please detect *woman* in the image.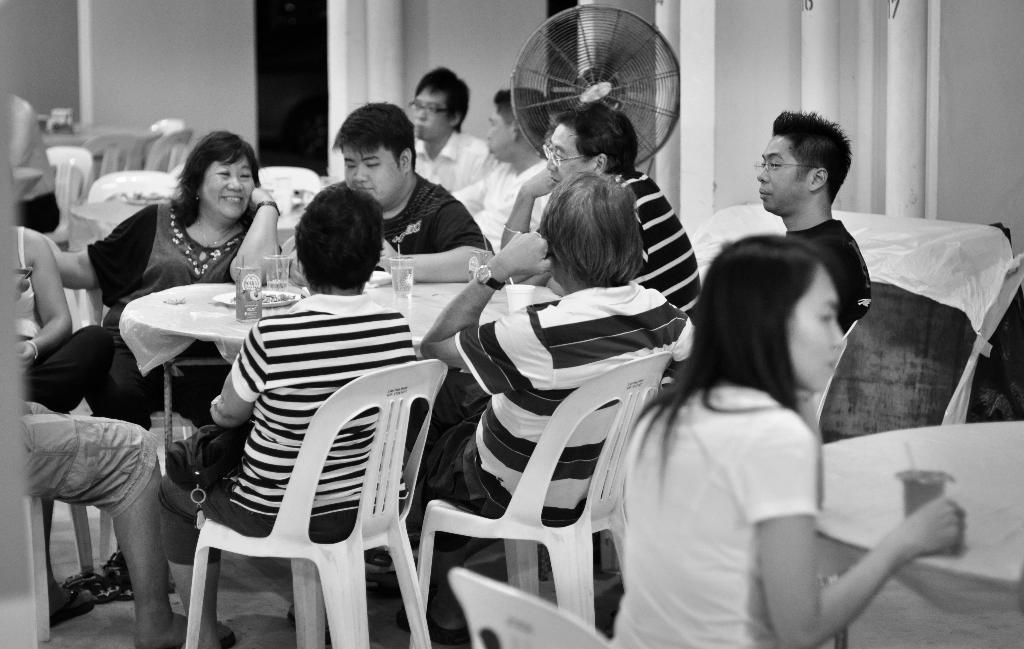
{"left": 413, "top": 173, "right": 694, "bottom": 538}.
